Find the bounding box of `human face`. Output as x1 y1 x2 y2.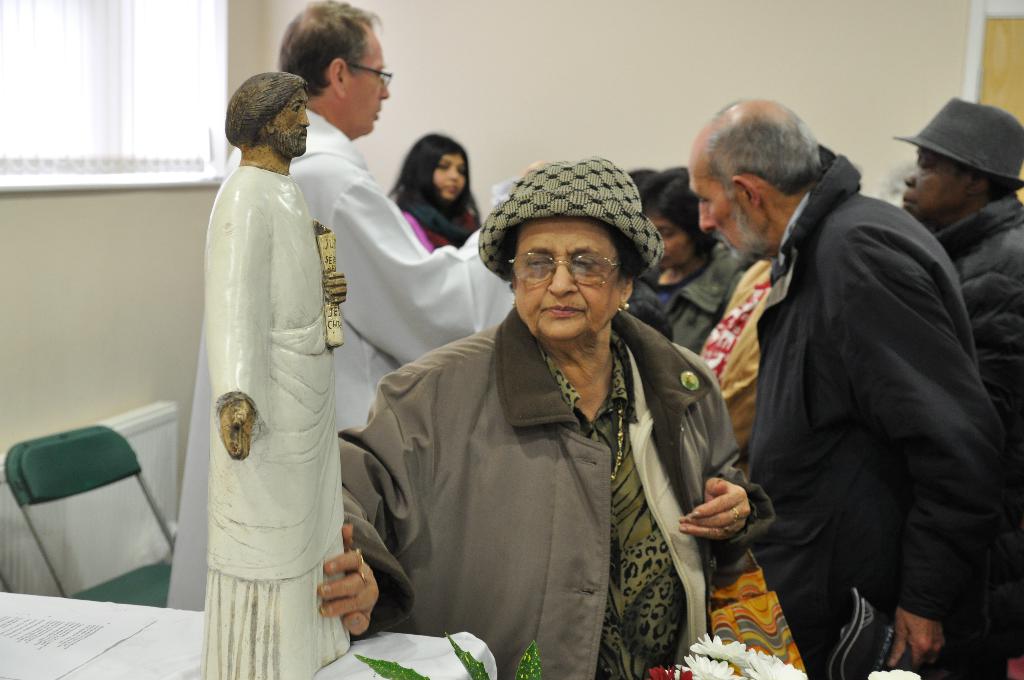
687 147 742 255.
